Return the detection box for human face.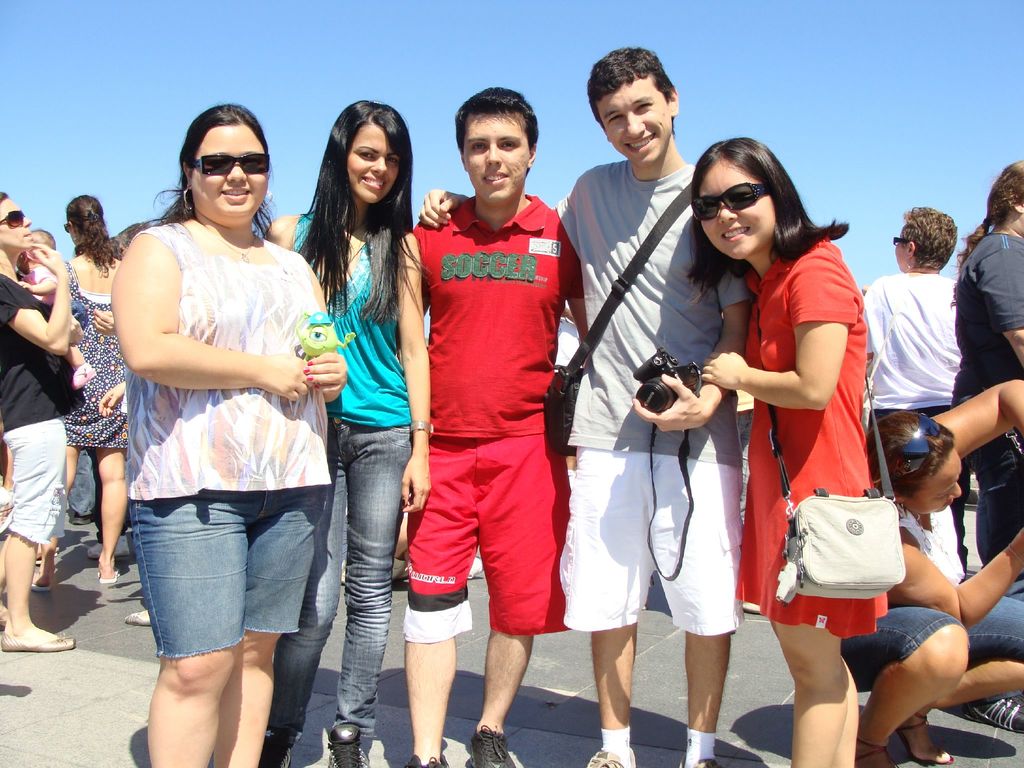
bbox(0, 200, 31, 252).
